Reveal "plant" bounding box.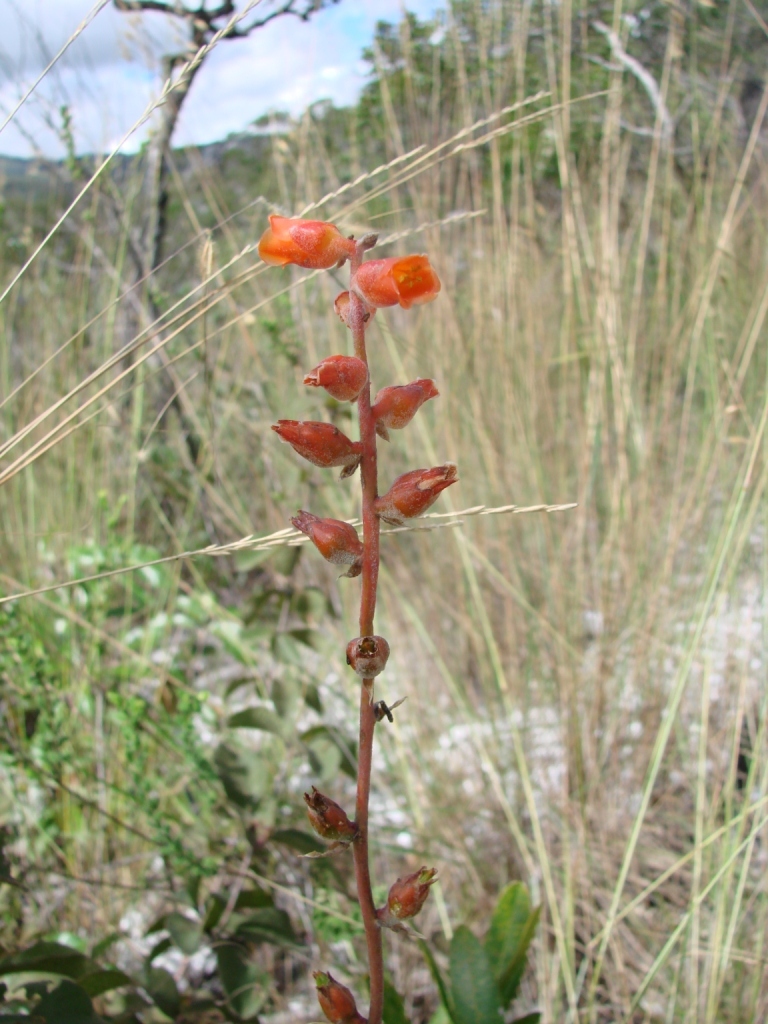
Revealed: 259 208 547 1023.
